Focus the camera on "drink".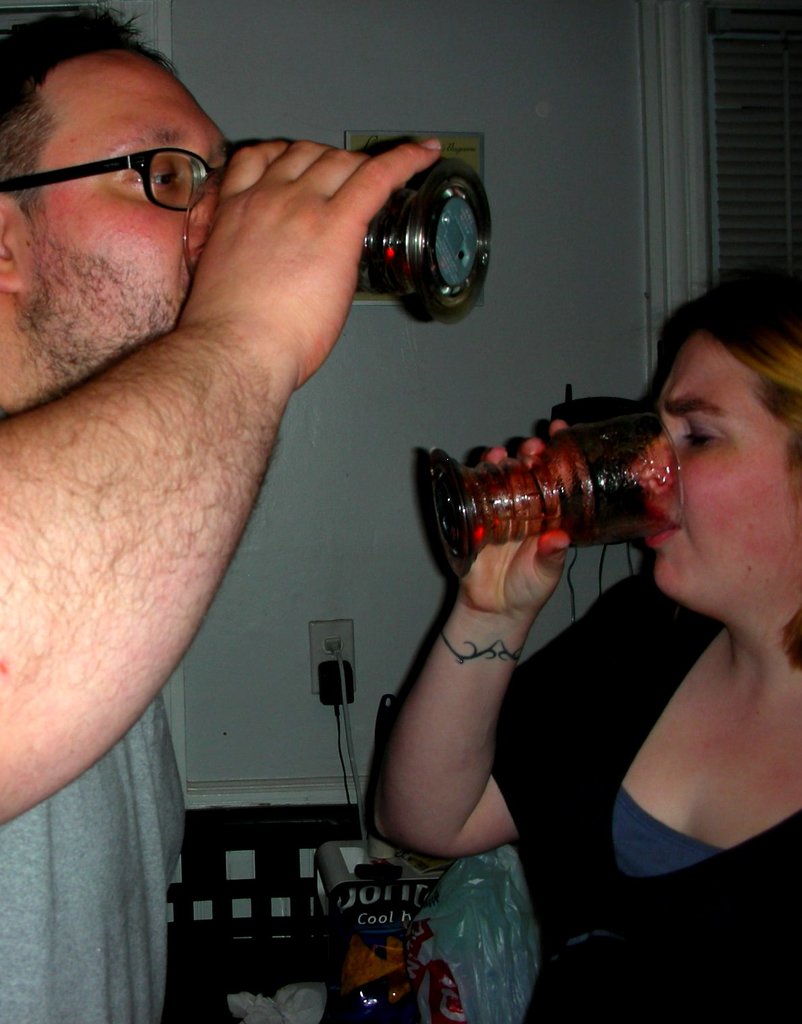
Focus region: rect(426, 401, 689, 573).
